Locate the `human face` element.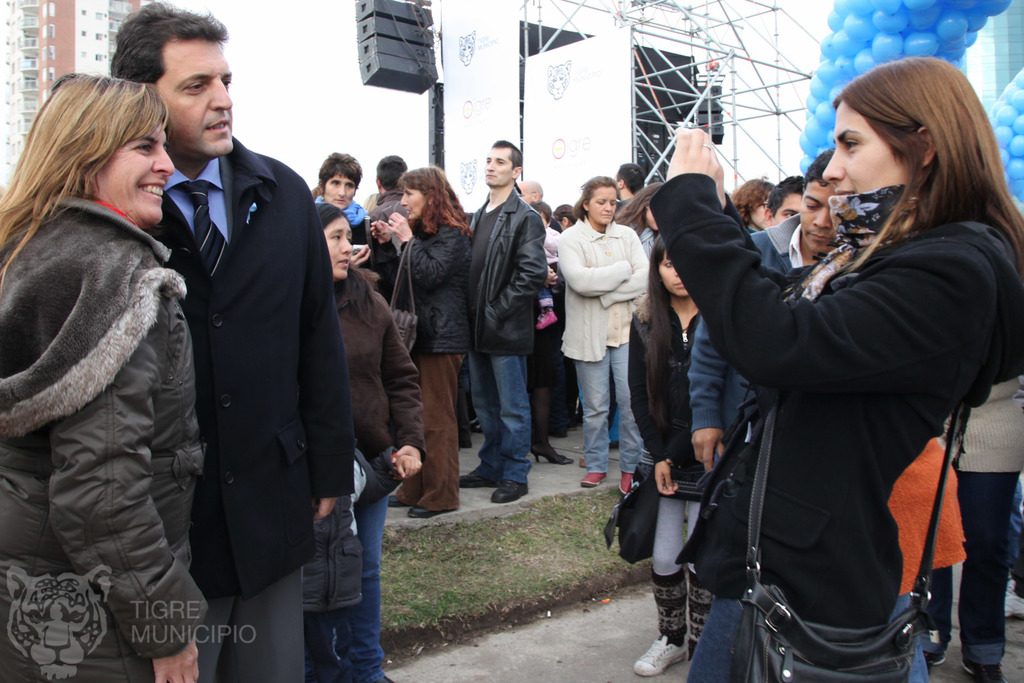
Element bbox: pyautogui.locateOnScreen(326, 217, 352, 277).
